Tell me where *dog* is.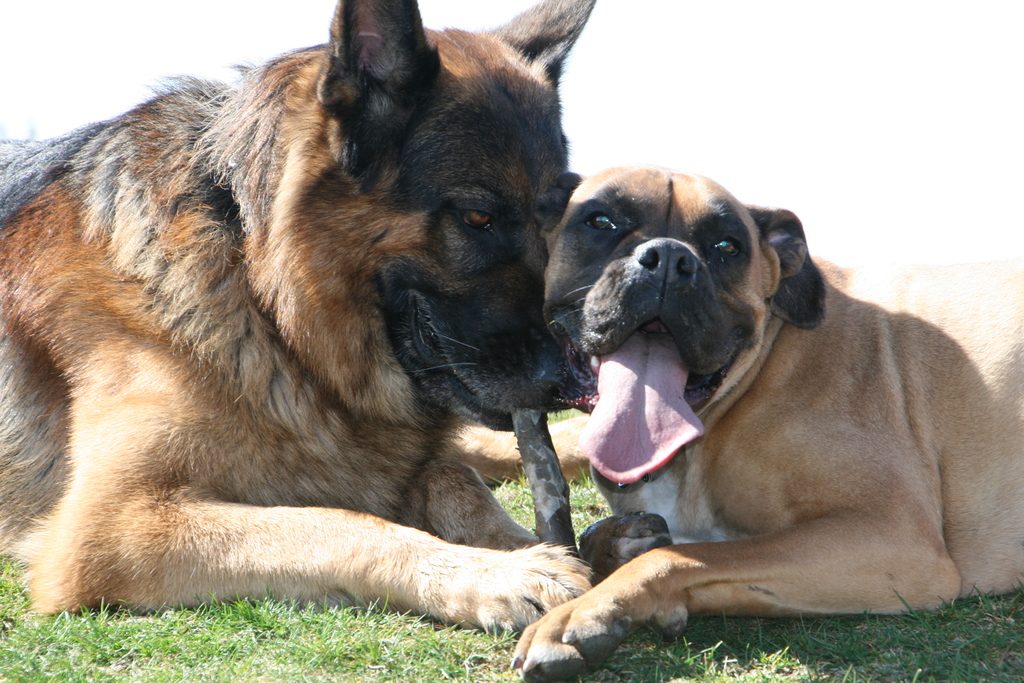
*dog* is at [506,168,1023,682].
